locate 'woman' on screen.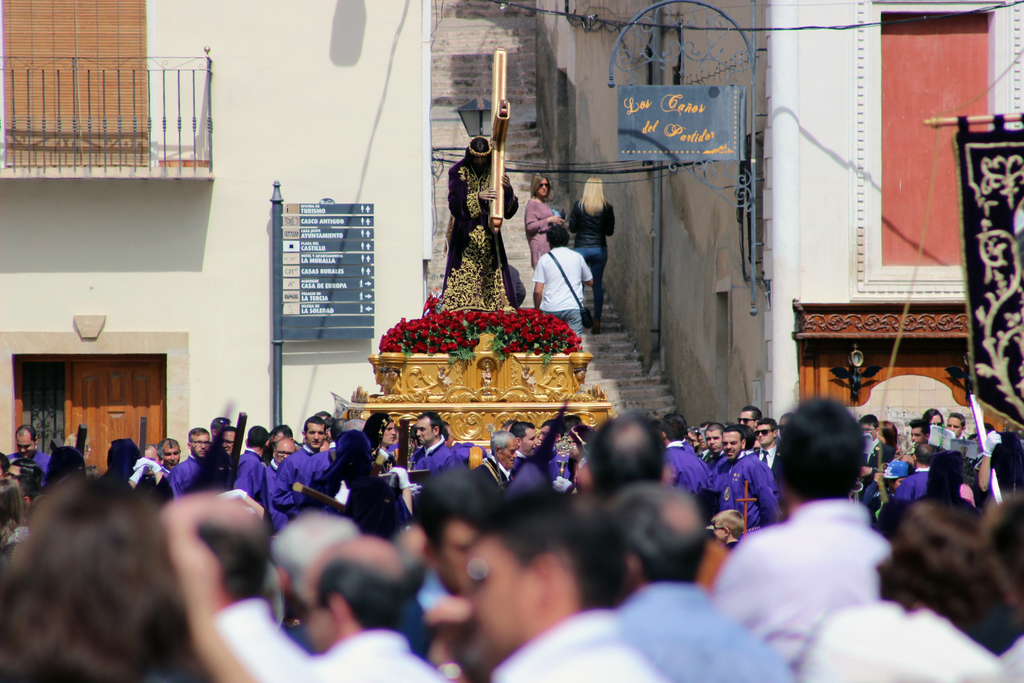
On screen at select_region(529, 170, 565, 276).
